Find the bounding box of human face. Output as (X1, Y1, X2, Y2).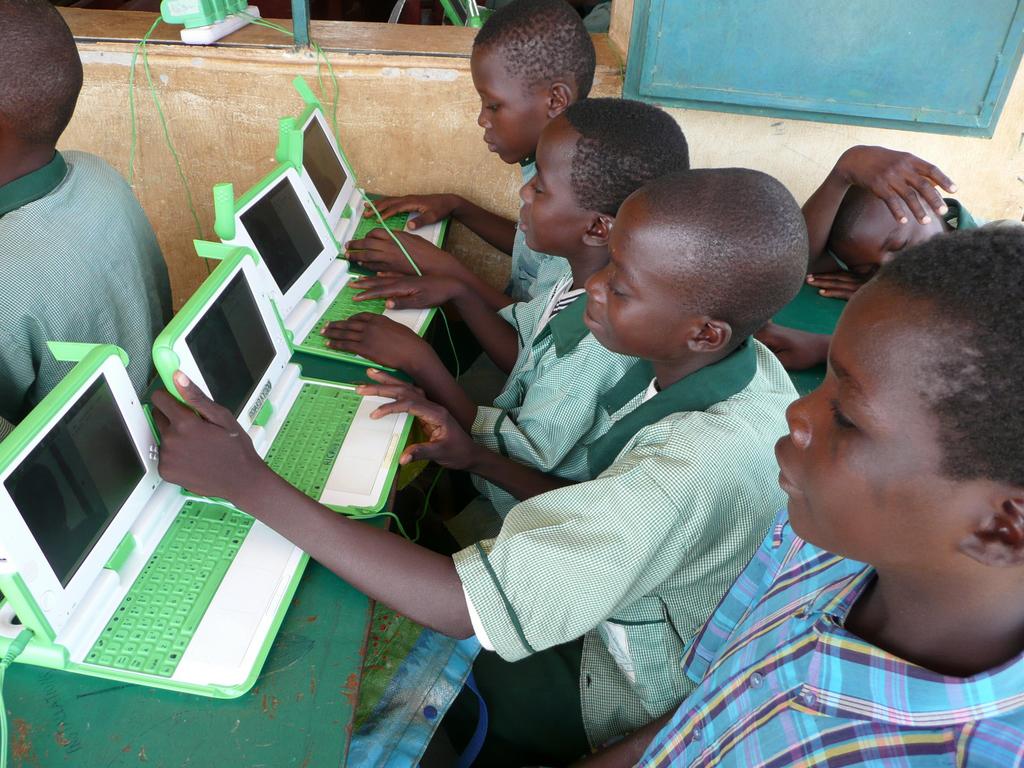
(584, 210, 681, 351).
